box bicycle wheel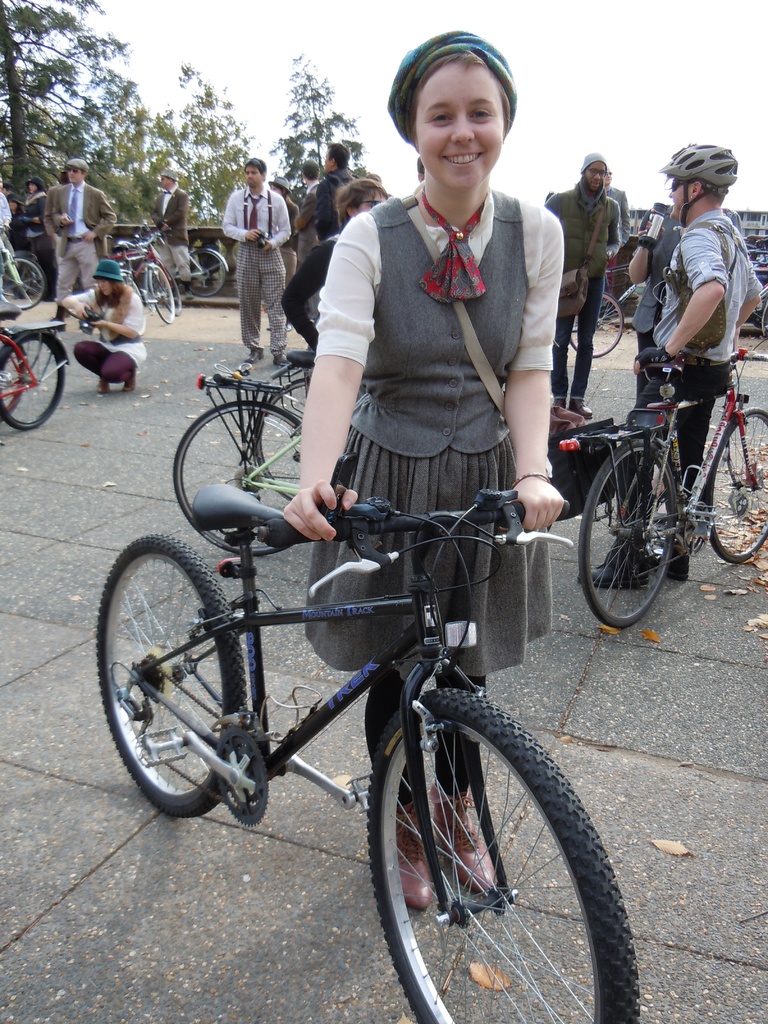
pyautogui.locateOnScreen(92, 532, 250, 820)
